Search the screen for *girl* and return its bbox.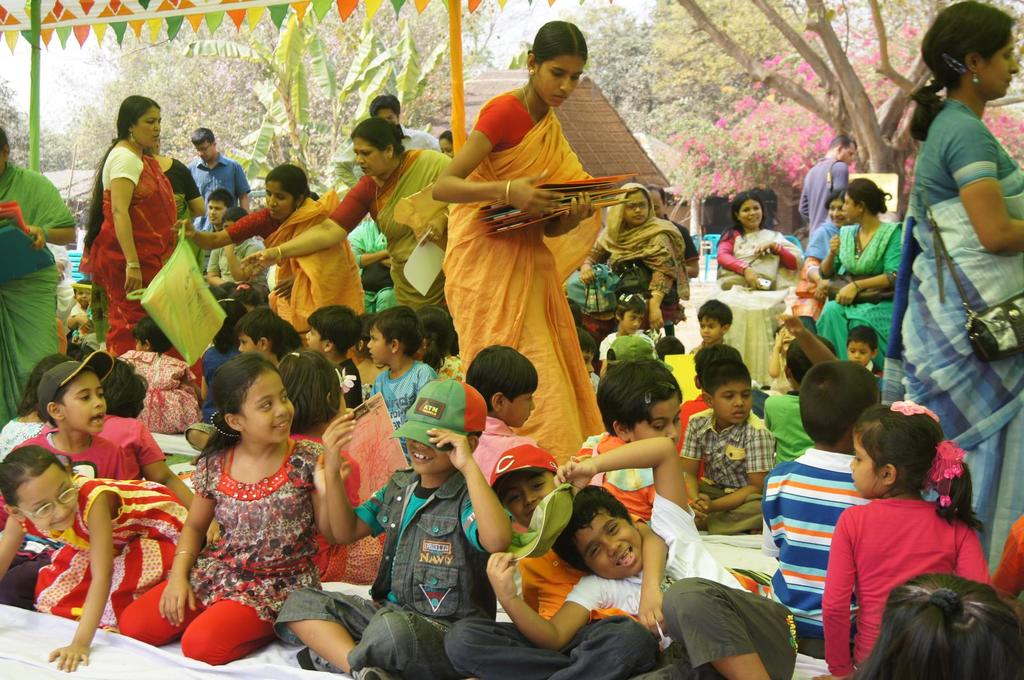
Found: <region>0, 442, 192, 670</region>.
